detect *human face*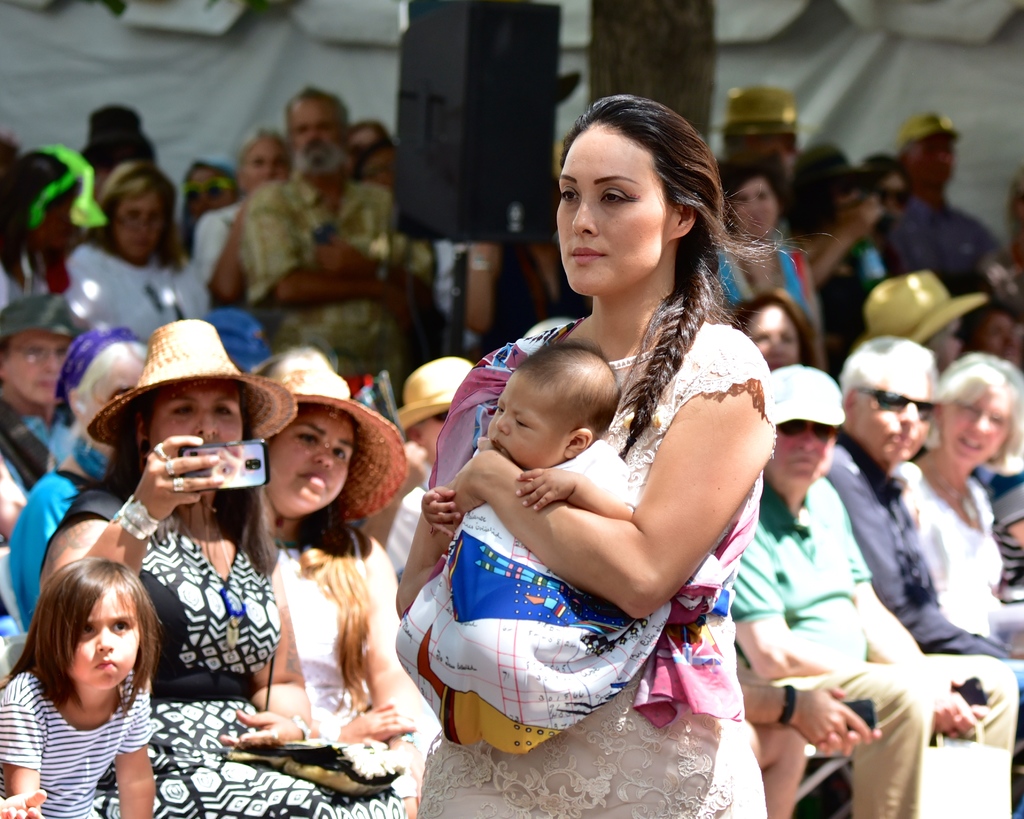
x1=268, y1=405, x2=354, y2=516
